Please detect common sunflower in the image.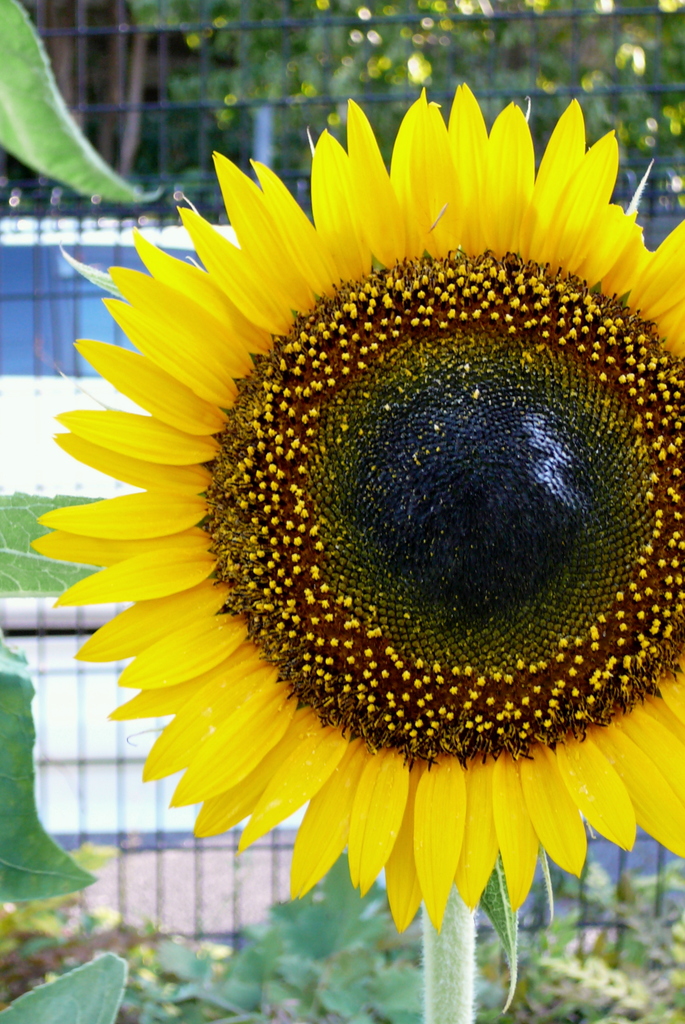
(x1=47, y1=109, x2=684, y2=907).
